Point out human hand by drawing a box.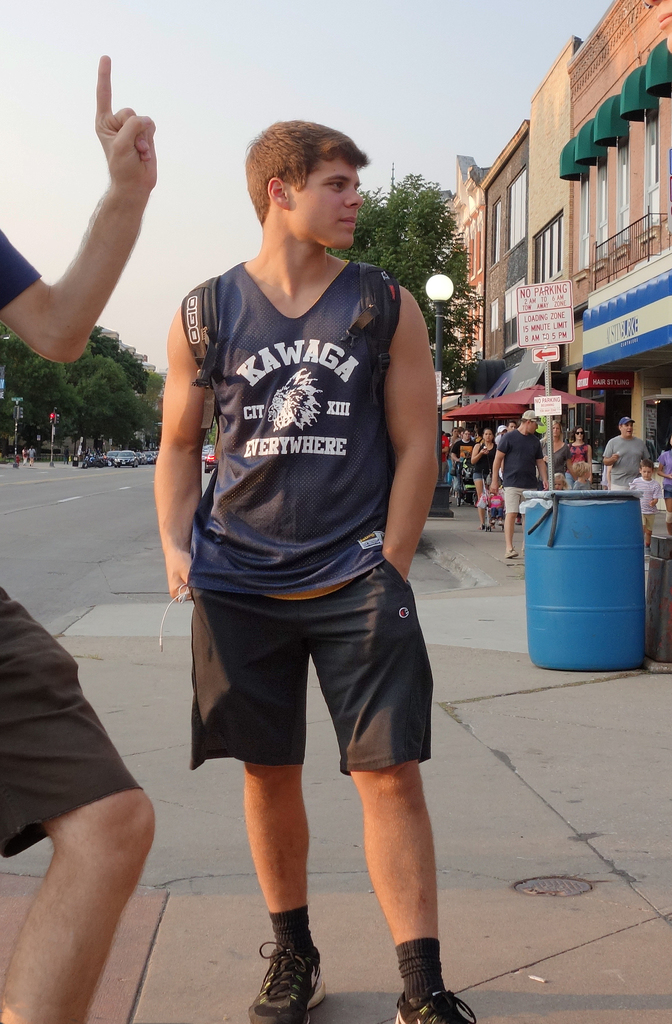
(x1=542, y1=452, x2=550, y2=462).
